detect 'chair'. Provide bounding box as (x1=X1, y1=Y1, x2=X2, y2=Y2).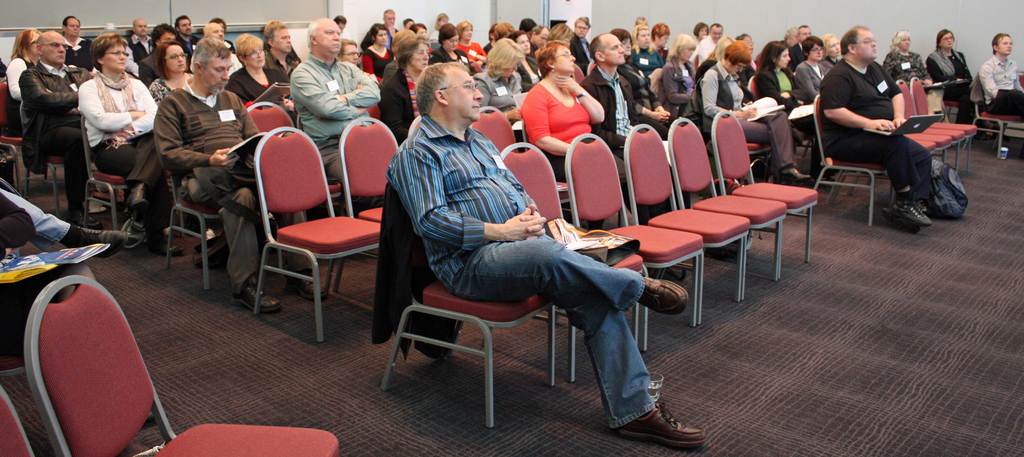
(x1=376, y1=205, x2=557, y2=428).
